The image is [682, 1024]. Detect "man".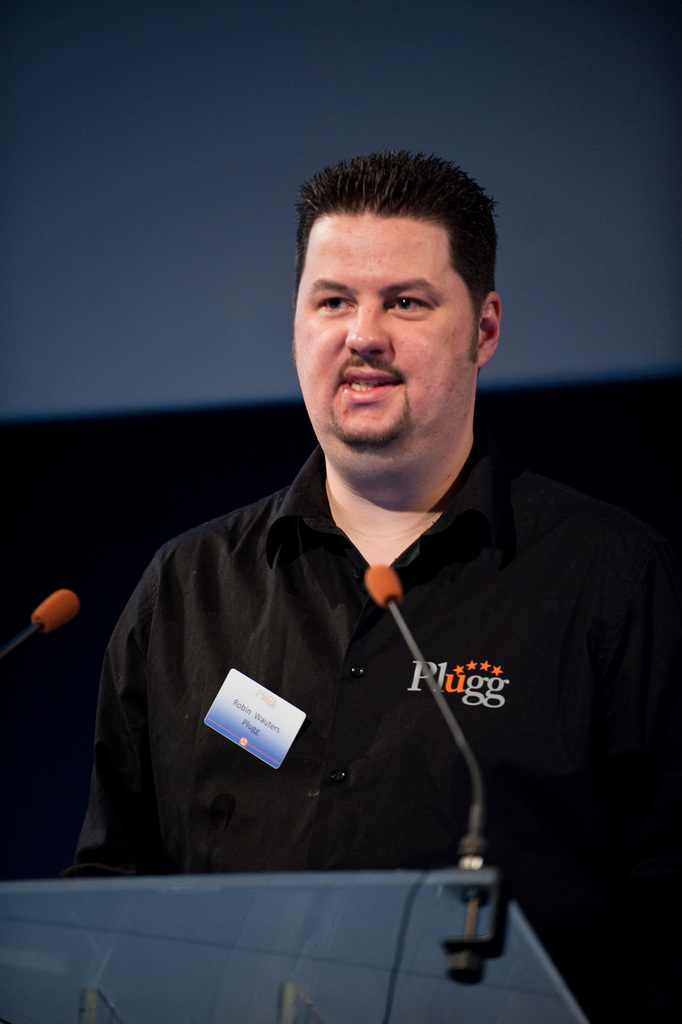
Detection: x1=86 y1=139 x2=643 y2=938.
